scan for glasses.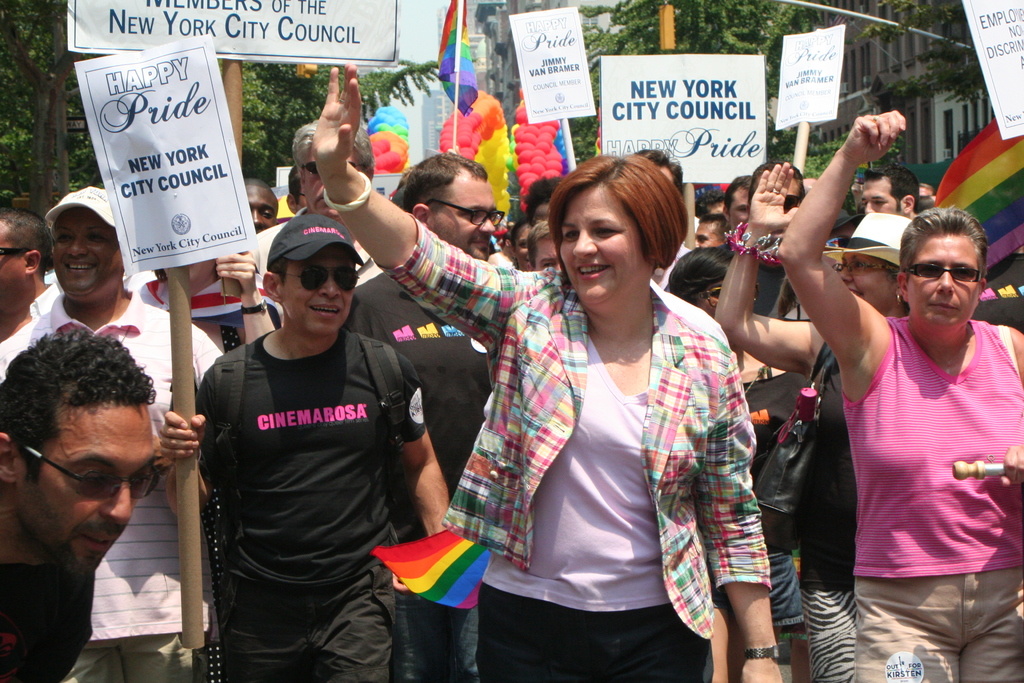
Scan result: region(831, 259, 901, 274).
